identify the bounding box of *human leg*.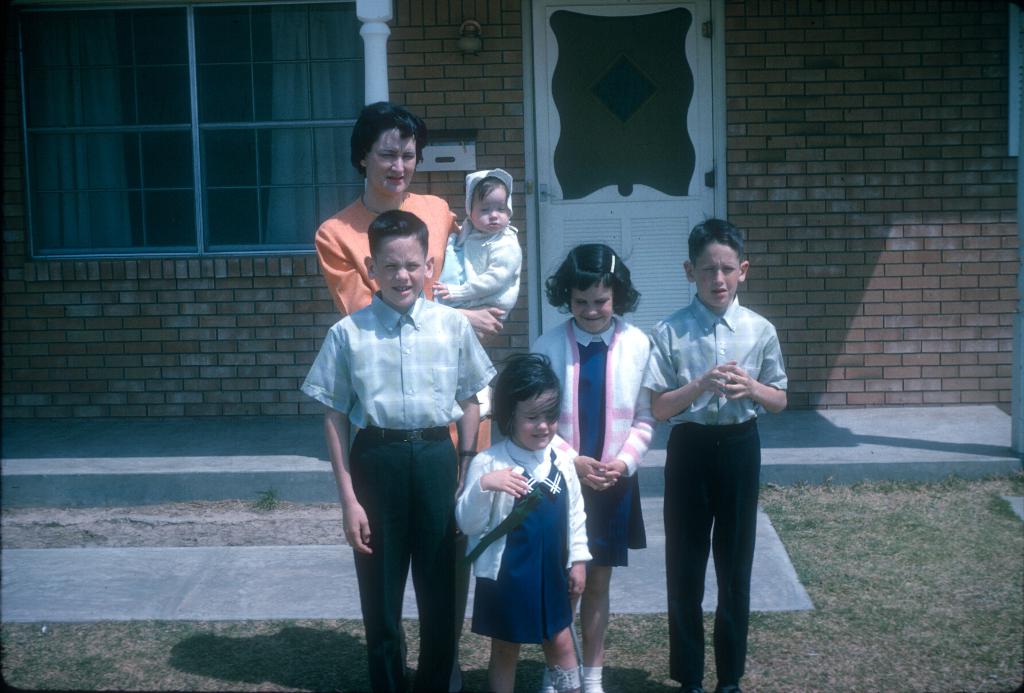
544, 617, 584, 692.
